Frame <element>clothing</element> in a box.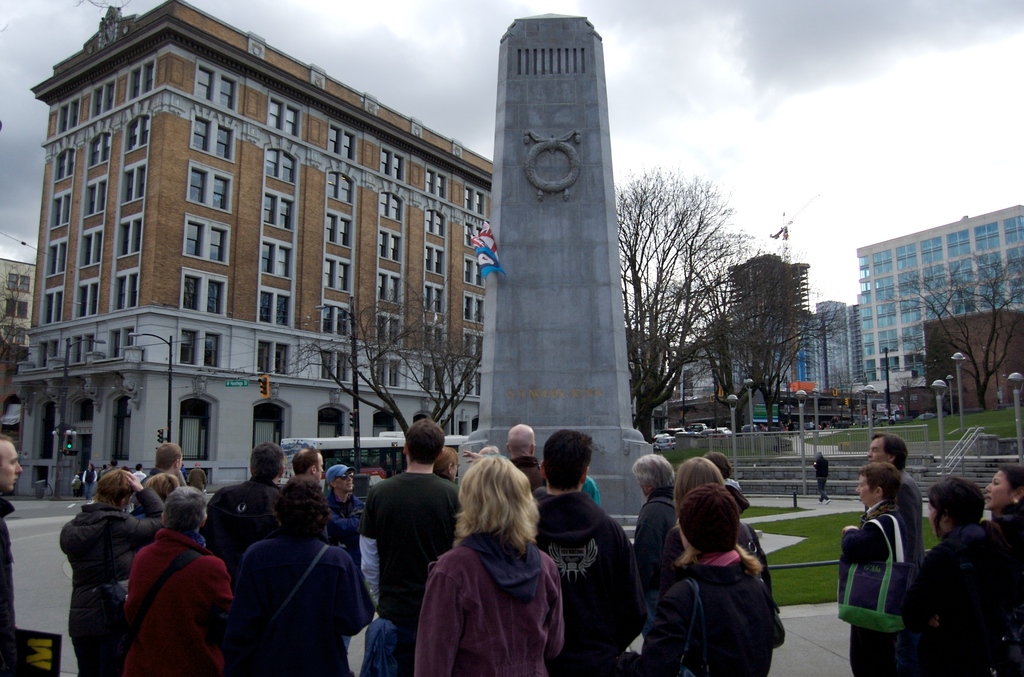
region(106, 500, 223, 676).
